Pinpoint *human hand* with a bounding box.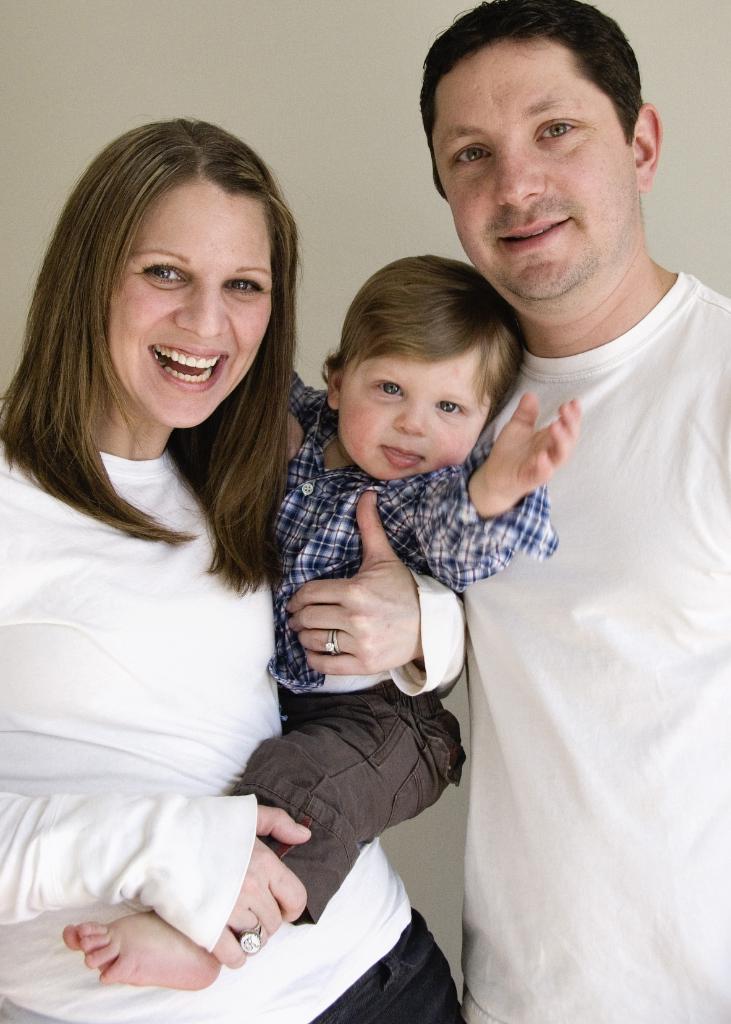
{"x1": 214, "y1": 801, "x2": 317, "y2": 970}.
